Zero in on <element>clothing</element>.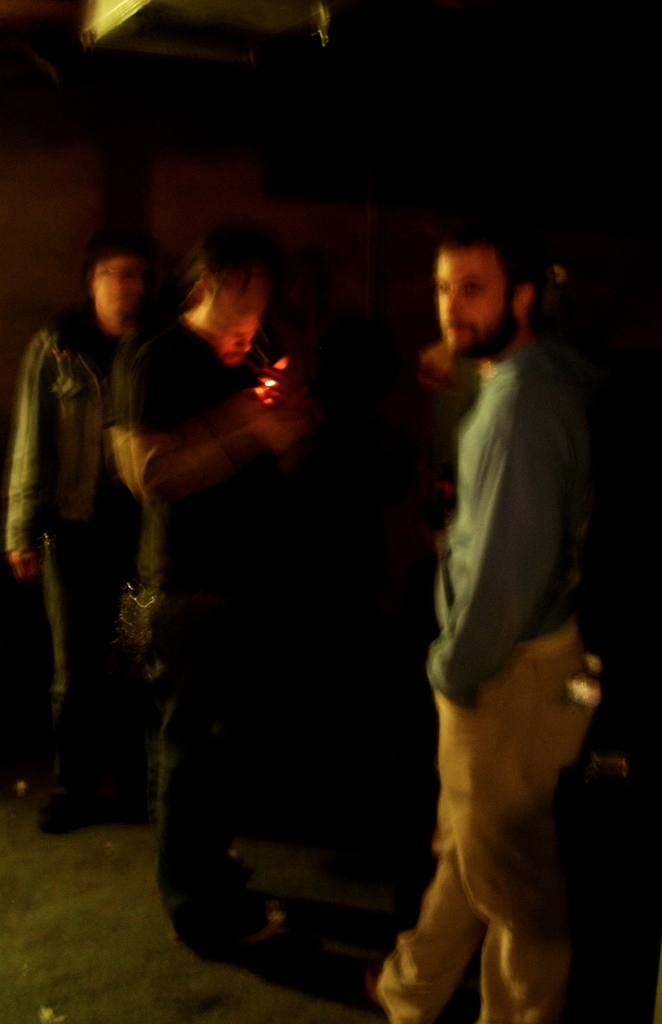
Zeroed in: bbox(383, 268, 613, 957).
